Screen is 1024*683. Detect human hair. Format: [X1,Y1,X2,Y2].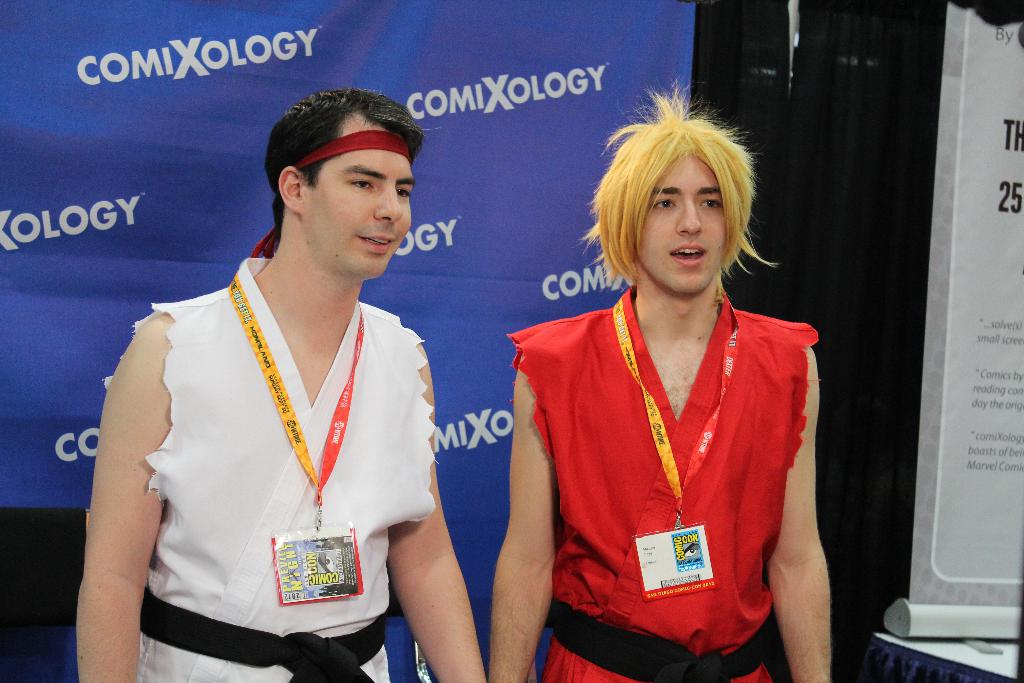
[575,78,783,292].
